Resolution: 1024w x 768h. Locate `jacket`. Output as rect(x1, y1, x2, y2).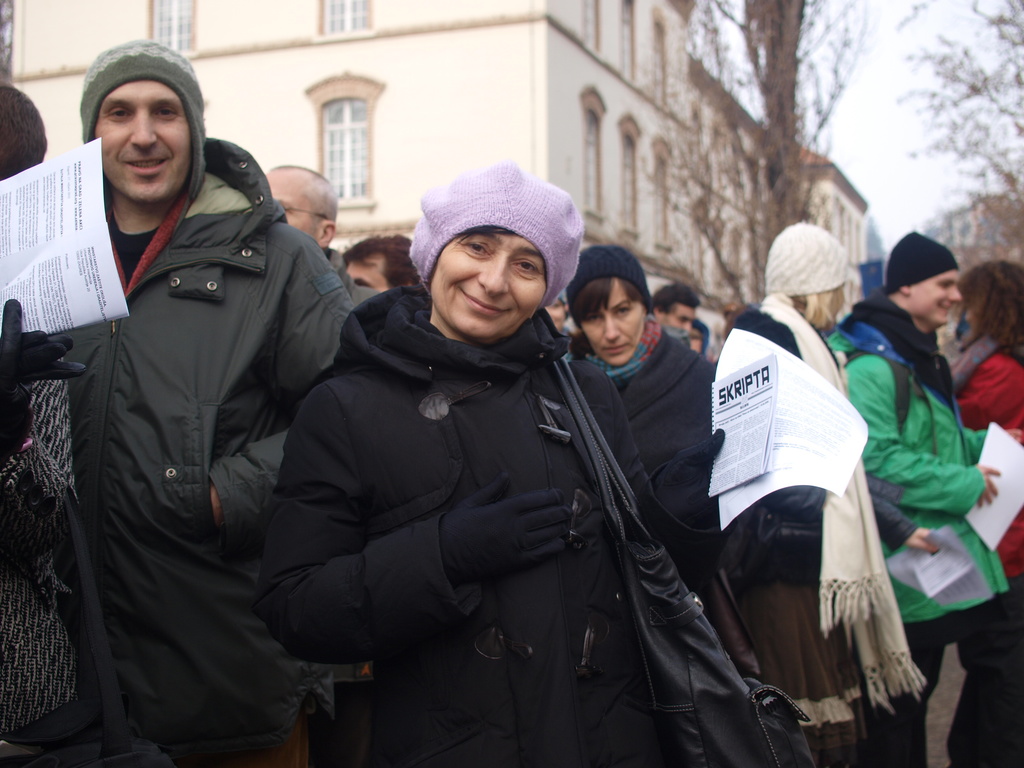
rect(609, 329, 739, 639).
